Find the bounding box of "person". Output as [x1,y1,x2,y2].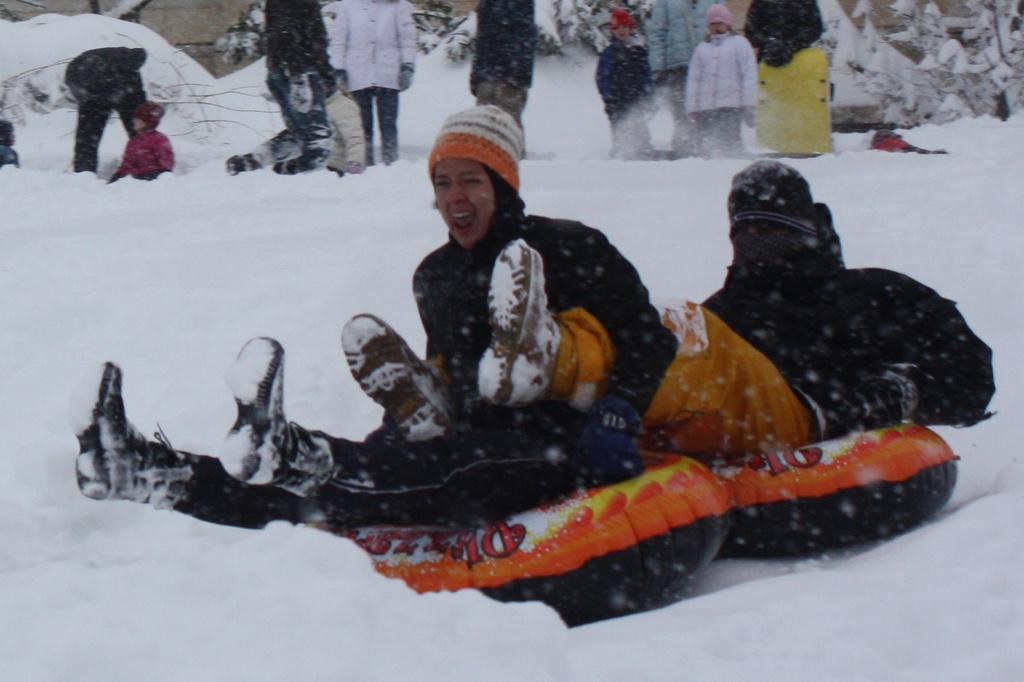
[109,102,174,182].
